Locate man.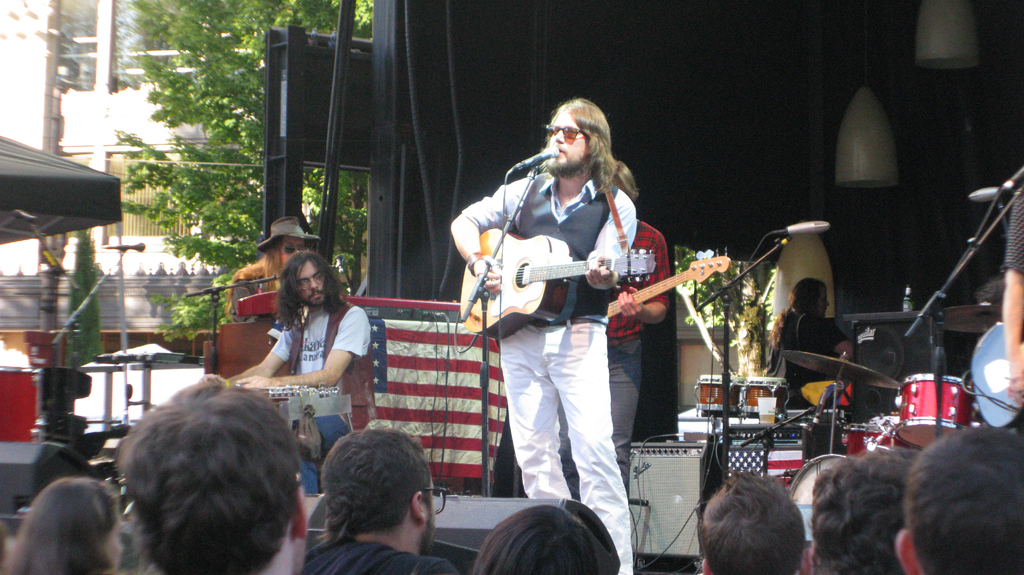
Bounding box: l=908, t=437, r=1023, b=574.
